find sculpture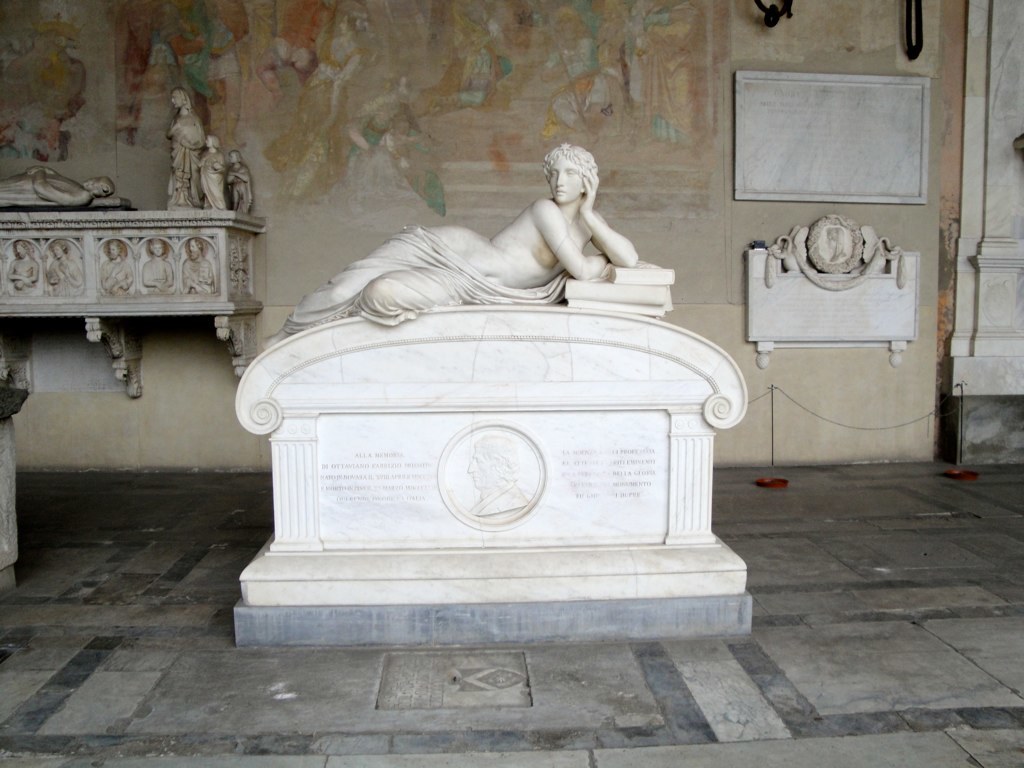
crop(168, 83, 192, 215)
